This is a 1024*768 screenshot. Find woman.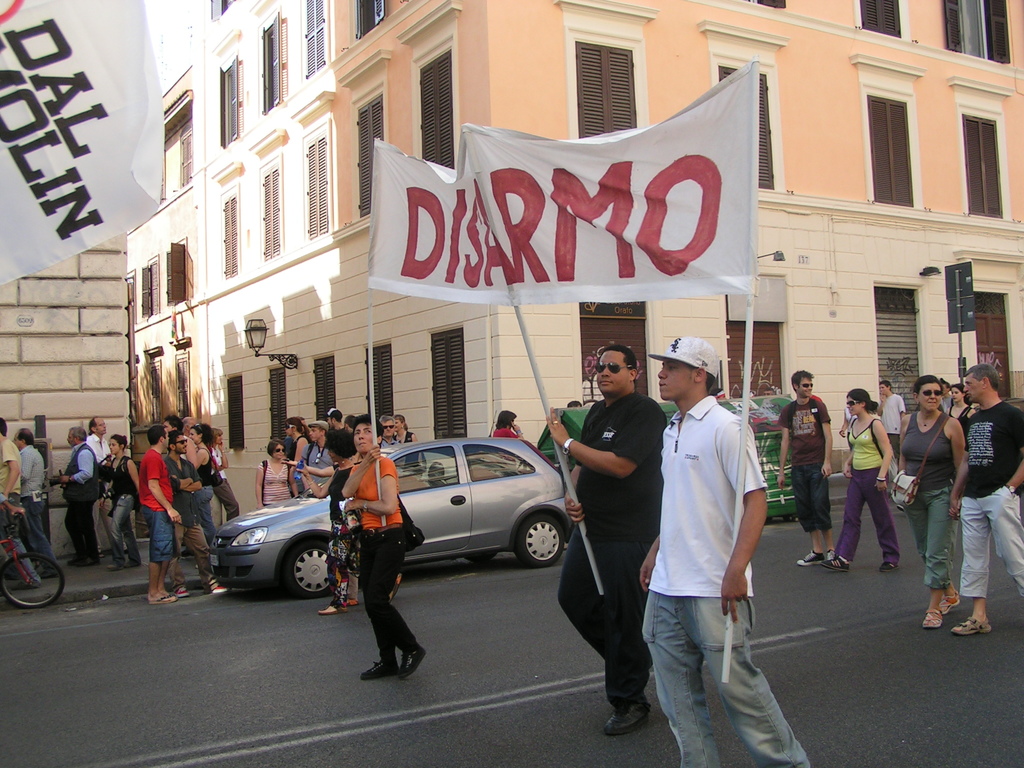
Bounding box: rect(280, 417, 310, 492).
